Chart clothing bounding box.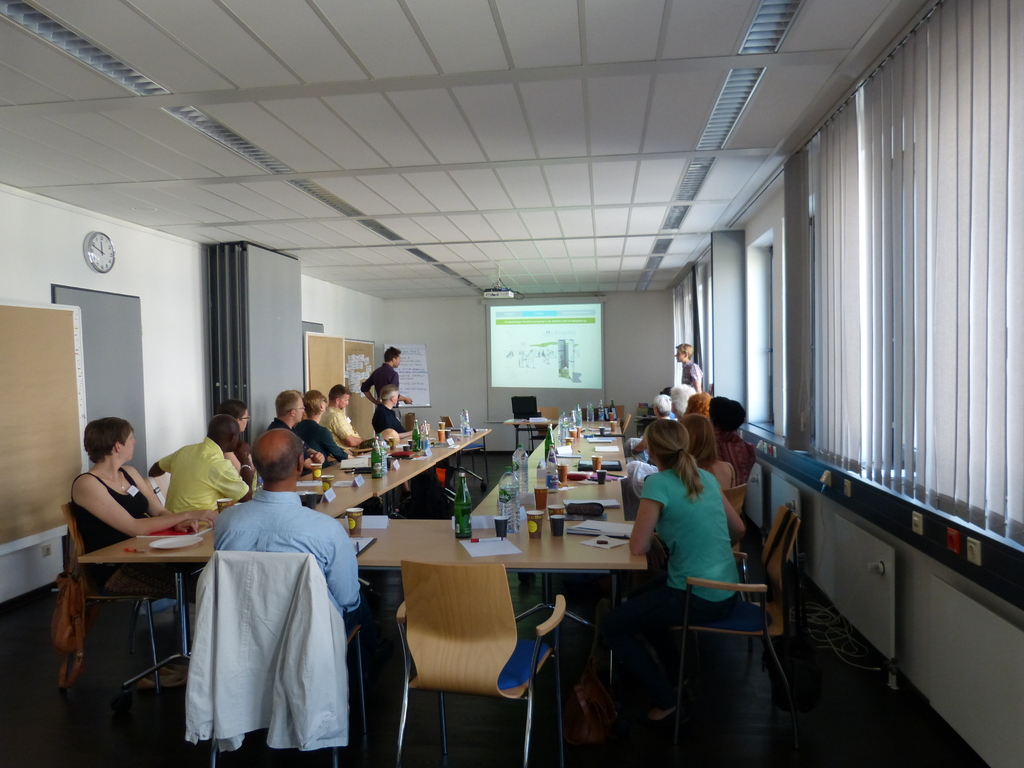
Charted: region(270, 415, 315, 460).
